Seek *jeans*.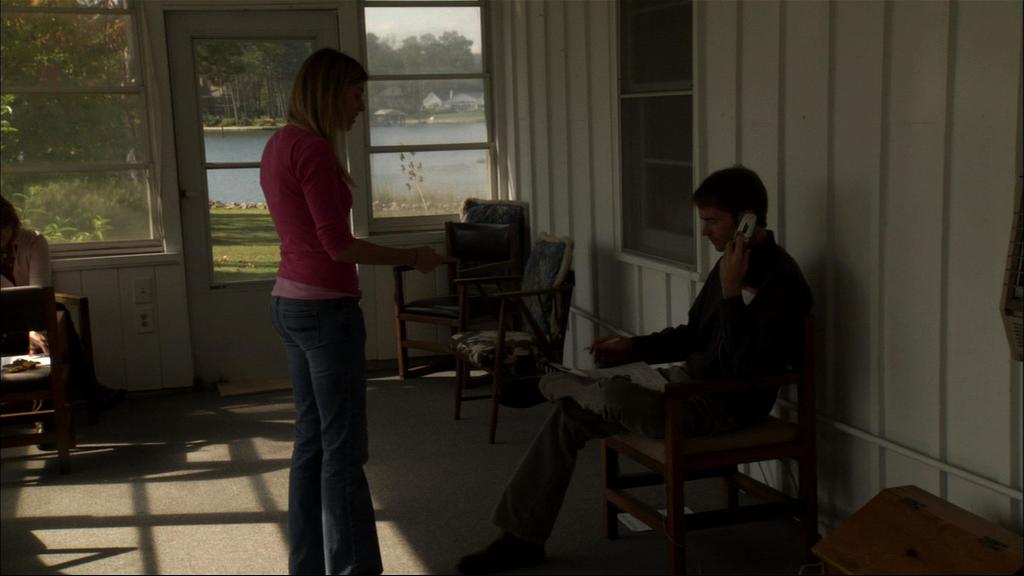
bbox(259, 284, 372, 568).
